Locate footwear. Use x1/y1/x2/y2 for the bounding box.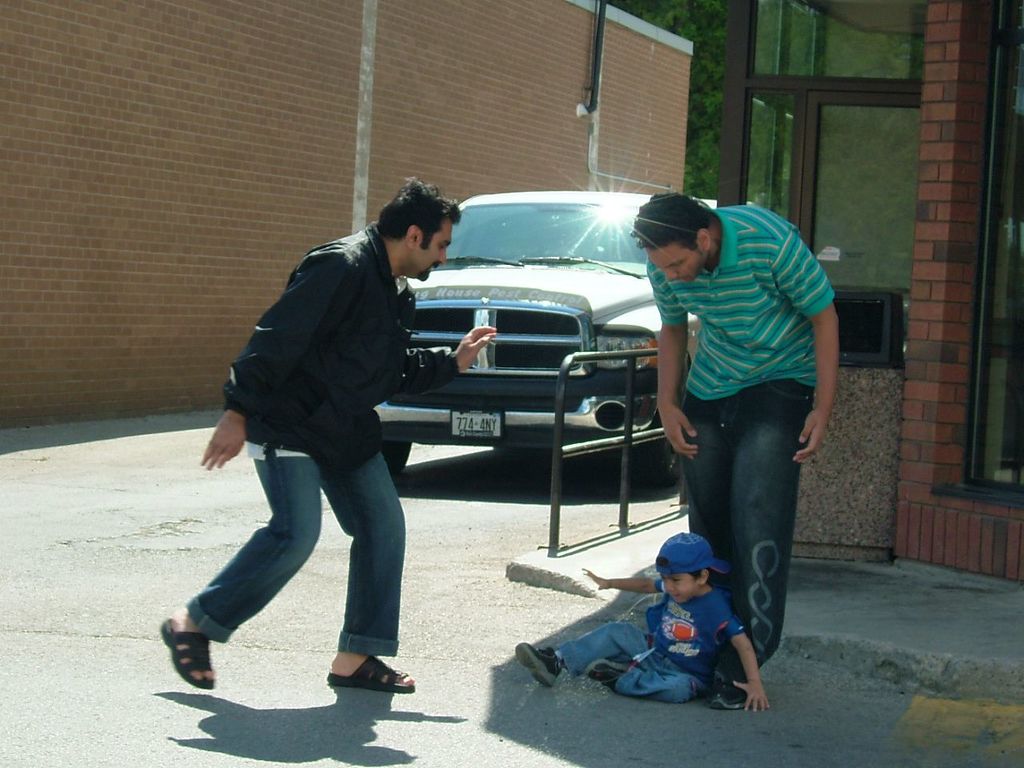
518/642/563/686.
